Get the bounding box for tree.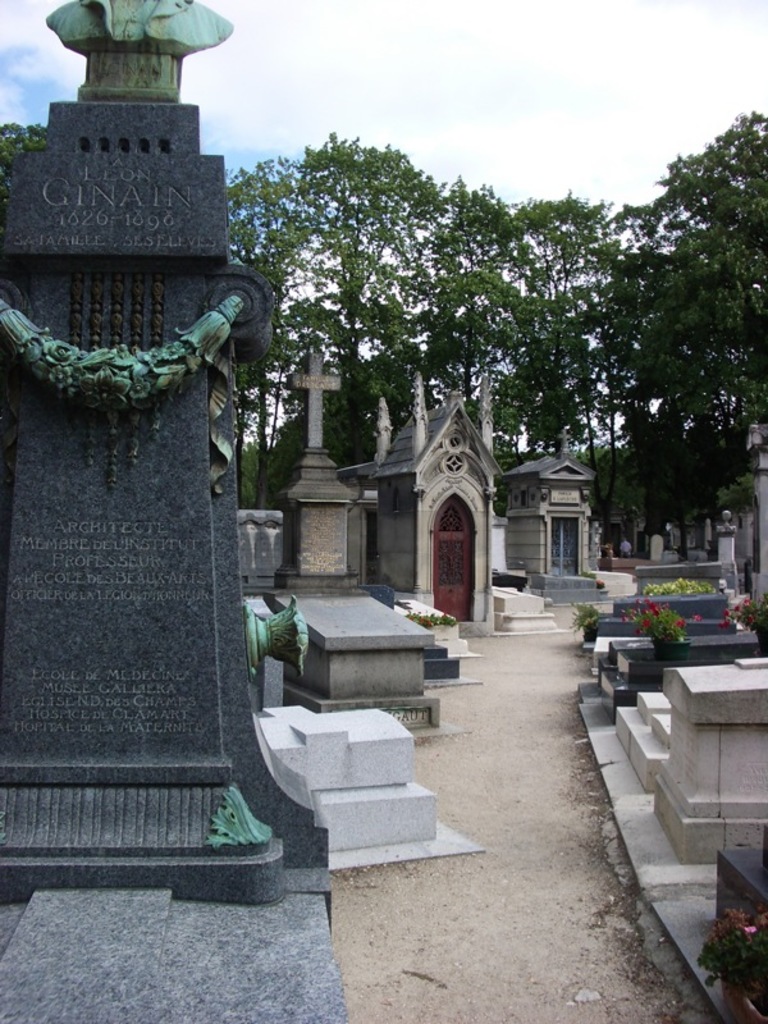
200 108 557 504.
